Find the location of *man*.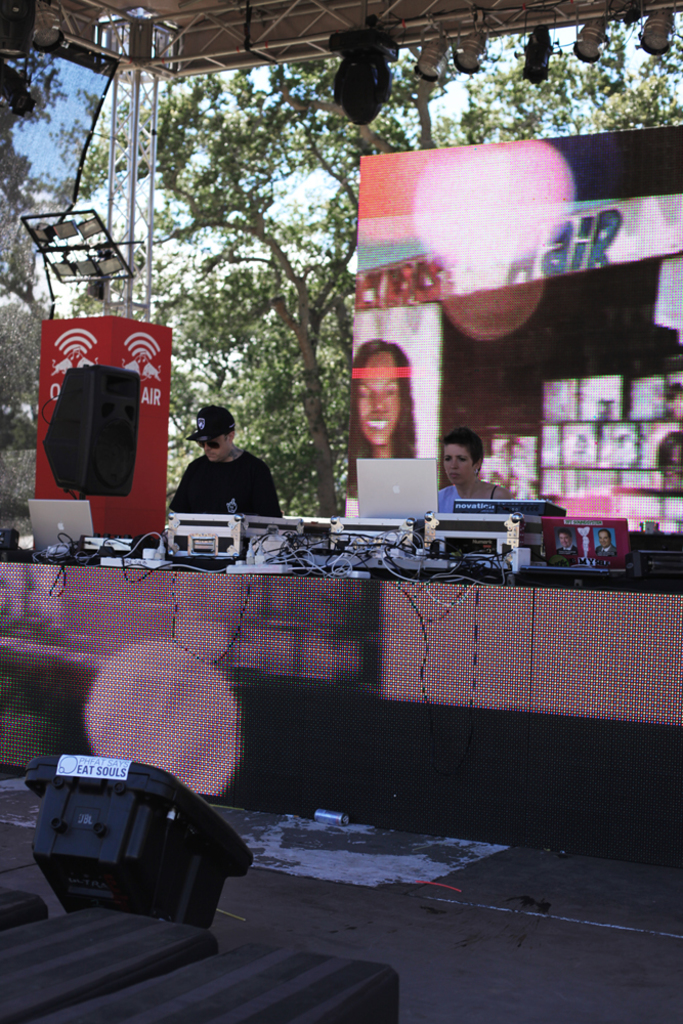
Location: bbox=(163, 397, 292, 542).
